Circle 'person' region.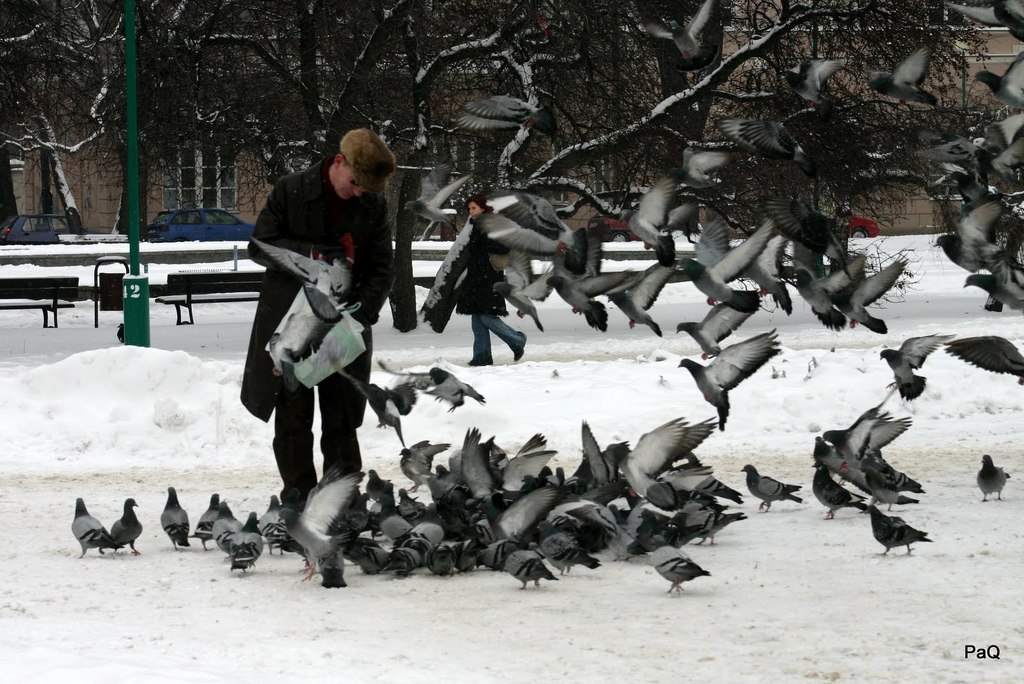
Region: Rect(248, 132, 399, 513).
